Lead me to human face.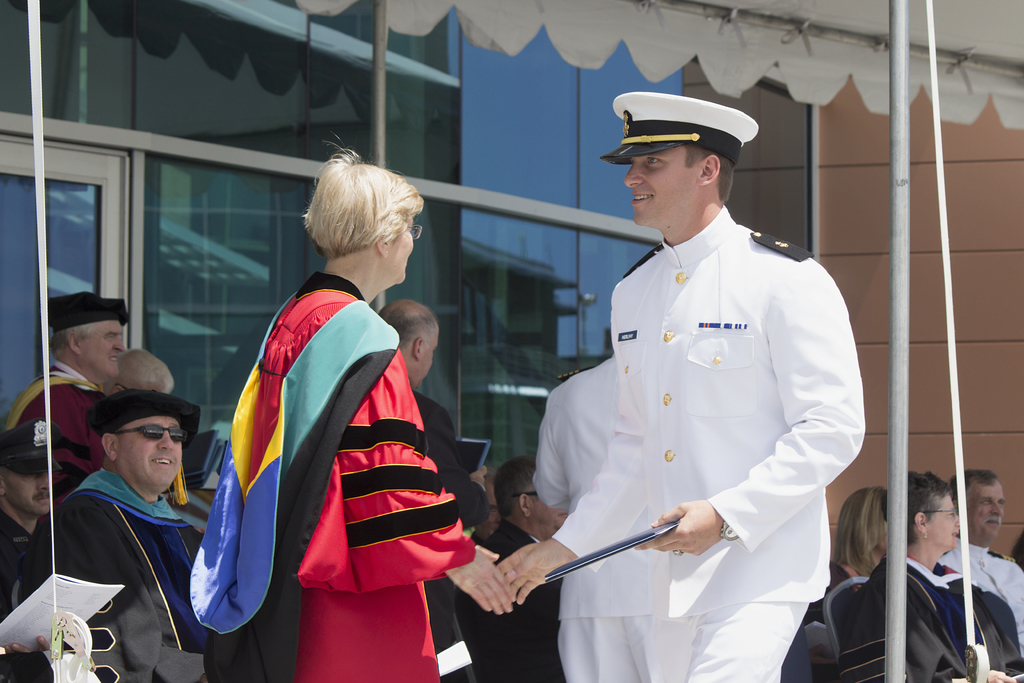
Lead to locate(973, 485, 1000, 533).
